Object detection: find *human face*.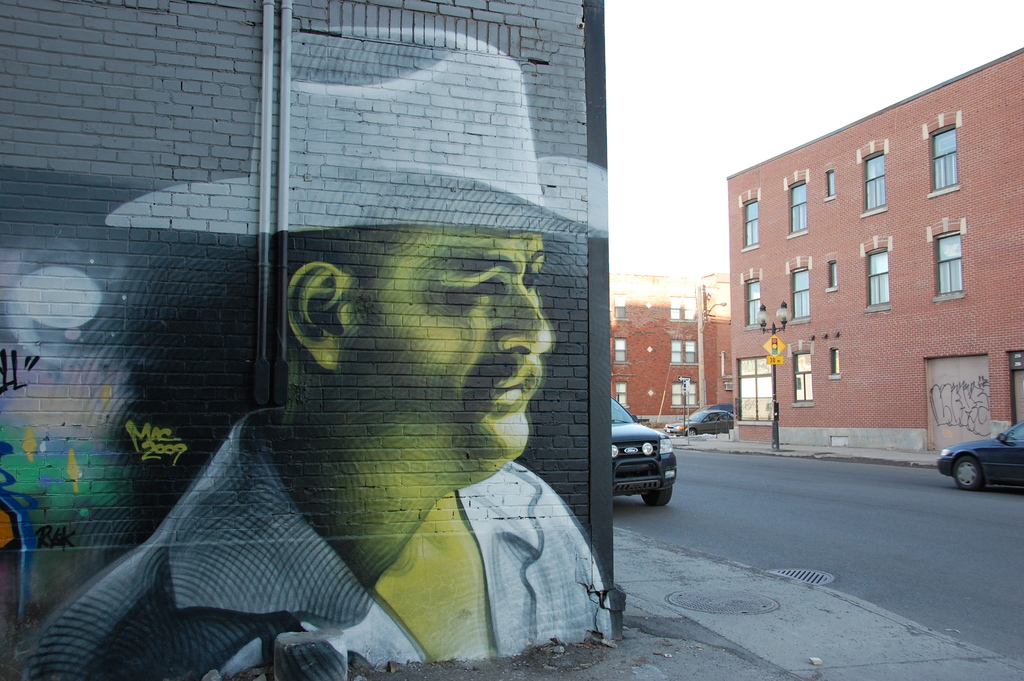
left=360, top=232, right=557, bottom=467.
